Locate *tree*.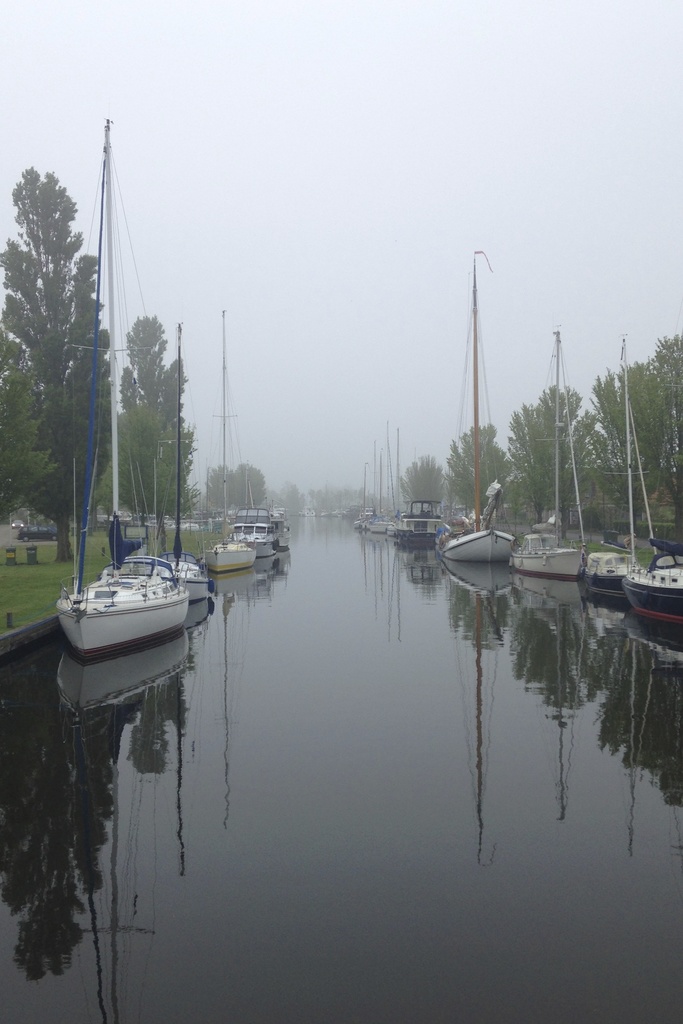
Bounding box: locate(3, 136, 141, 559).
